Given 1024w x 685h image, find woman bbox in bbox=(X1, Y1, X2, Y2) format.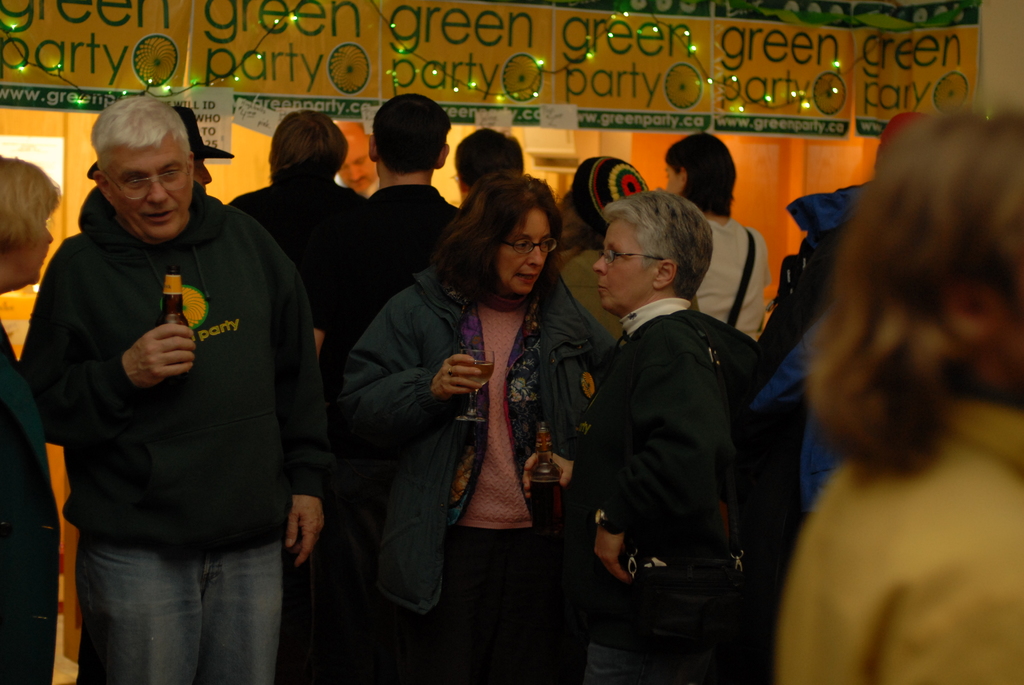
bbox=(346, 169, 614, 684).
